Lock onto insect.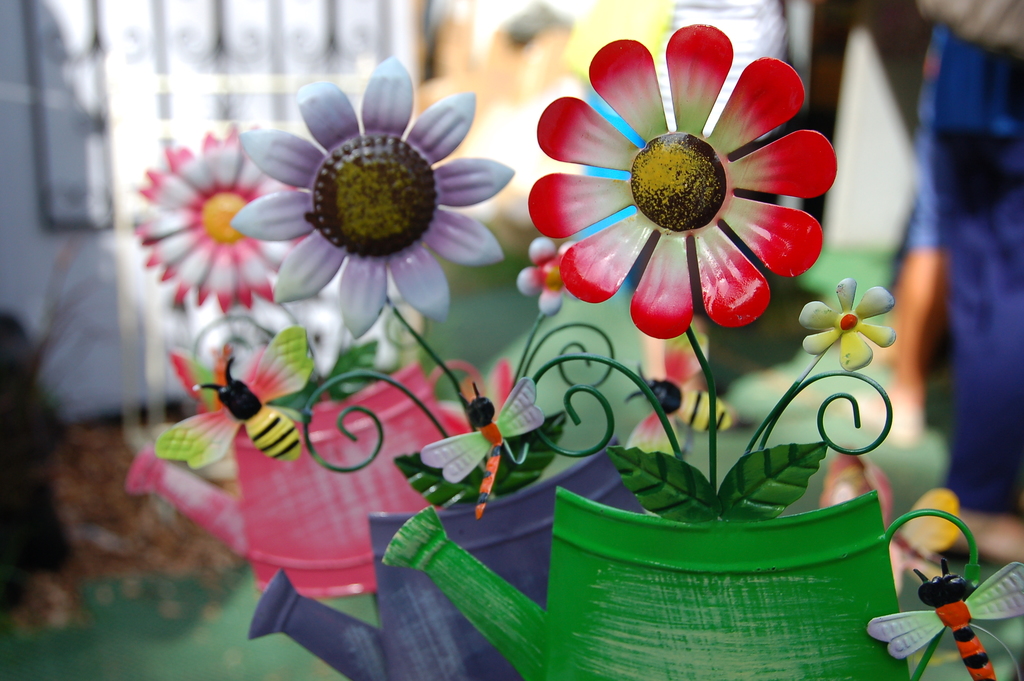
Locked: pyautogui.locateOnScreen(620, 320, 733, 456).
